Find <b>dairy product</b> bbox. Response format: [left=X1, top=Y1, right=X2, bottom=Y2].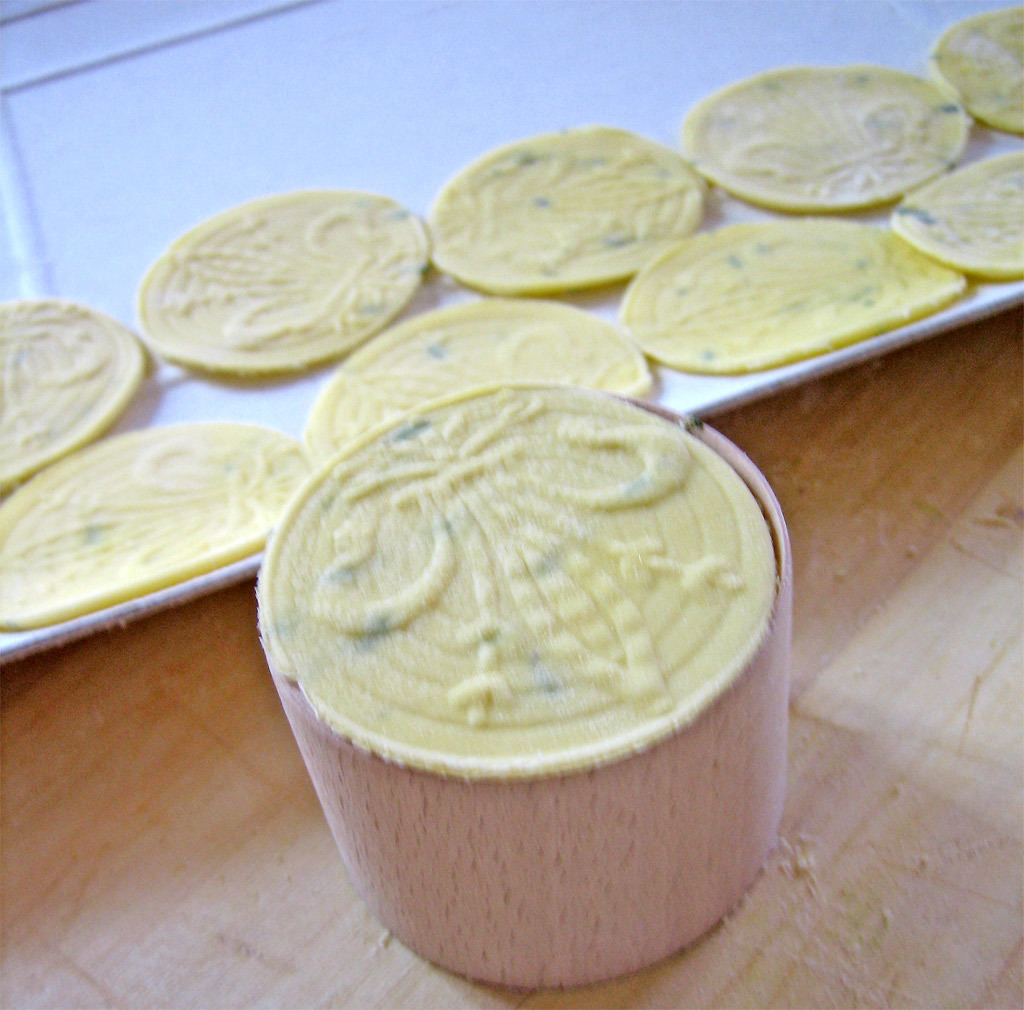
[left=0, top=428, right=312, bottom=622].
